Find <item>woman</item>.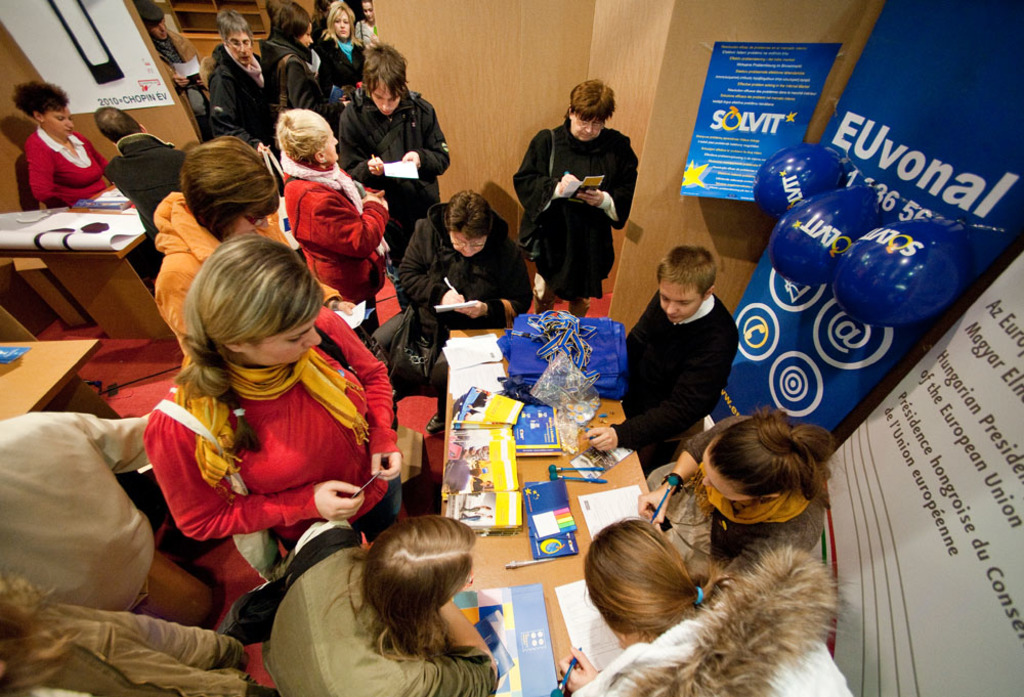
(261,0,355,126).
